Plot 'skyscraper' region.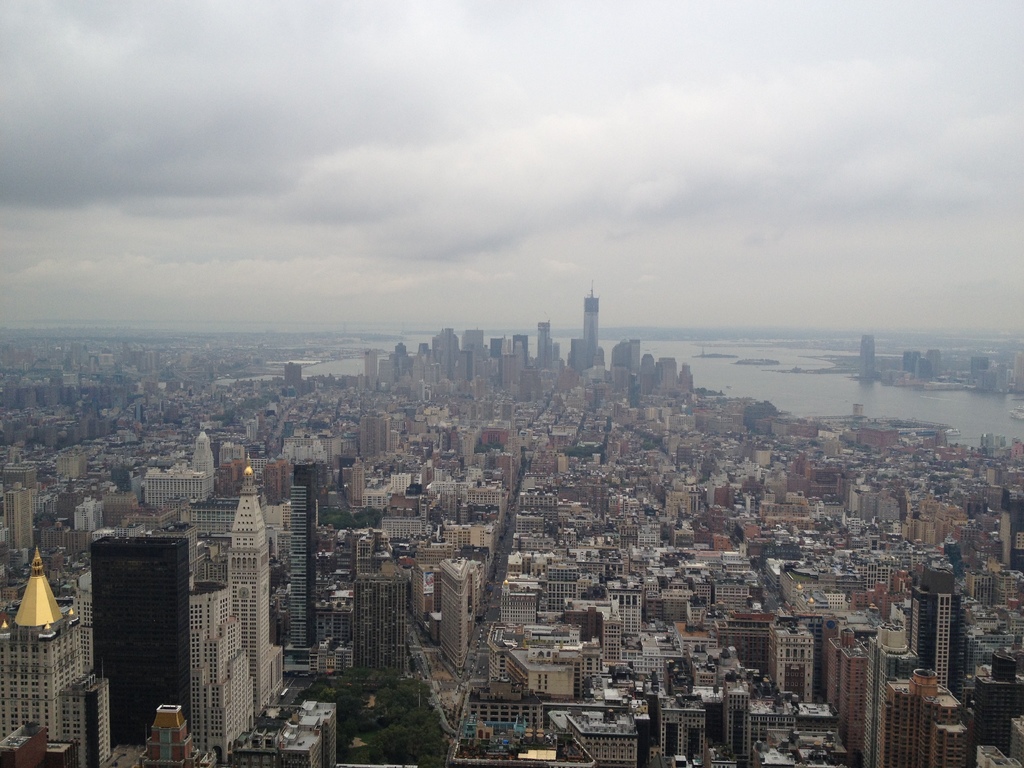
Plotted at crop(584, 282, 598, 369).
